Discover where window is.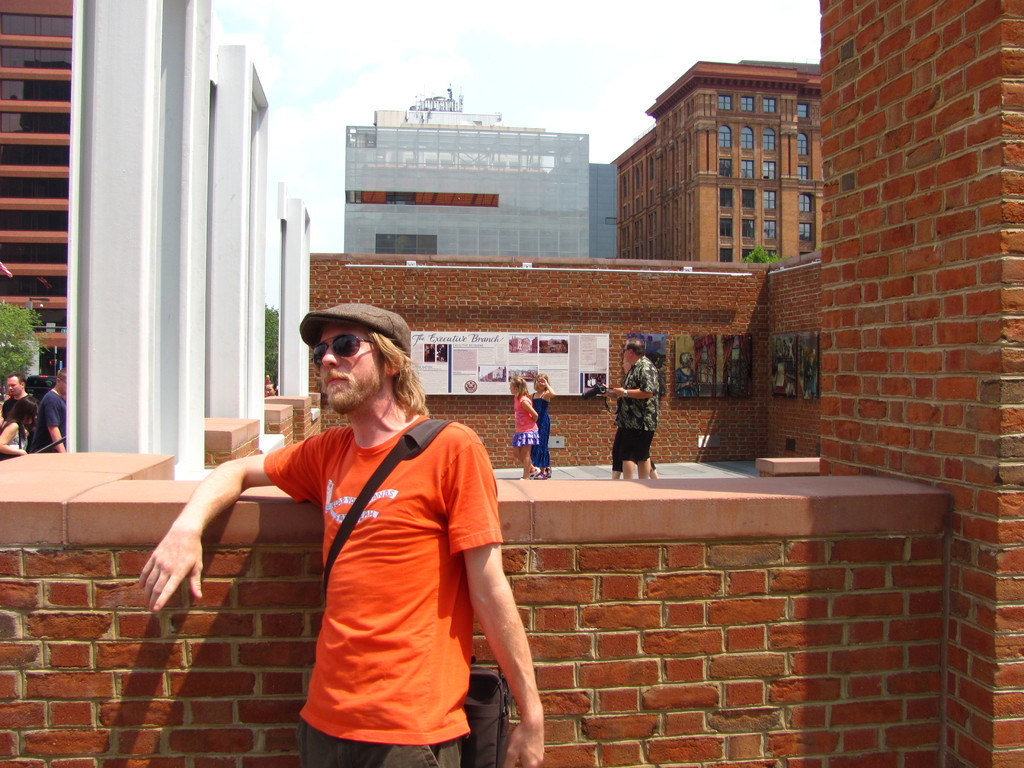
Discovered at box=[741, 186, 758, 210].
